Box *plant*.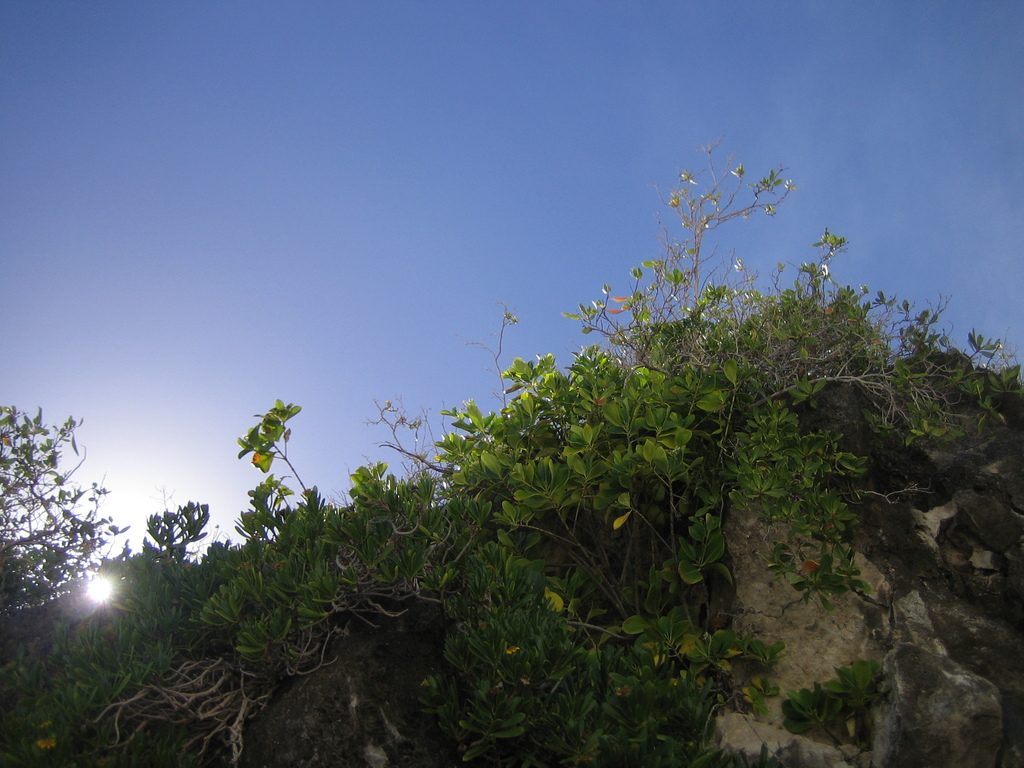
select_region(252, 392, 313, 518).
